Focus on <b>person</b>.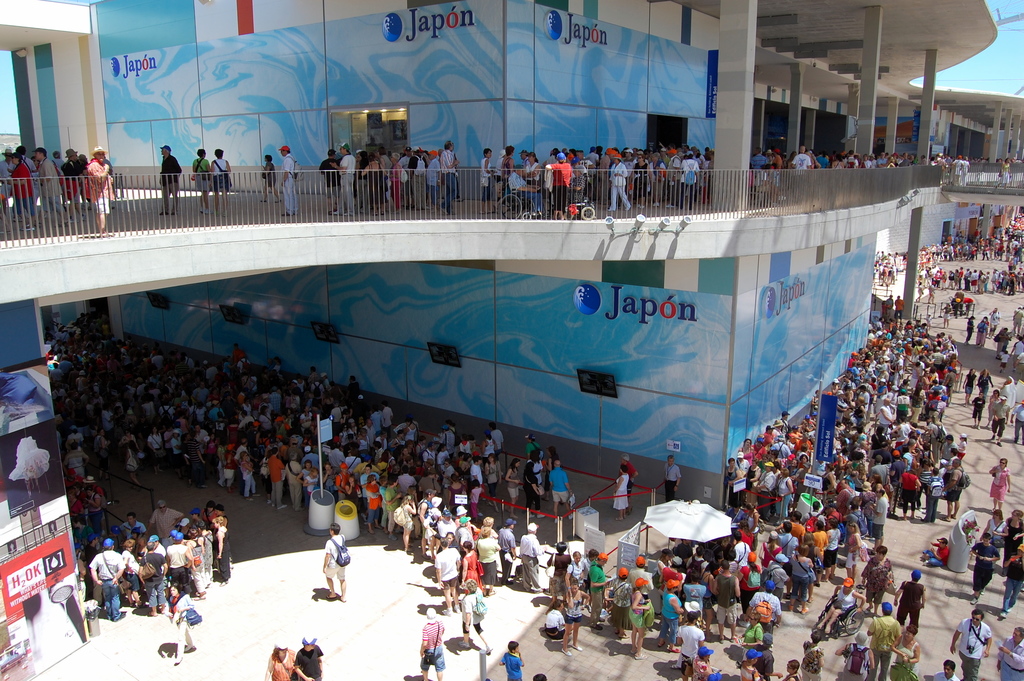
Focused at x1=529, y1=671, x2=550, y2=680.
